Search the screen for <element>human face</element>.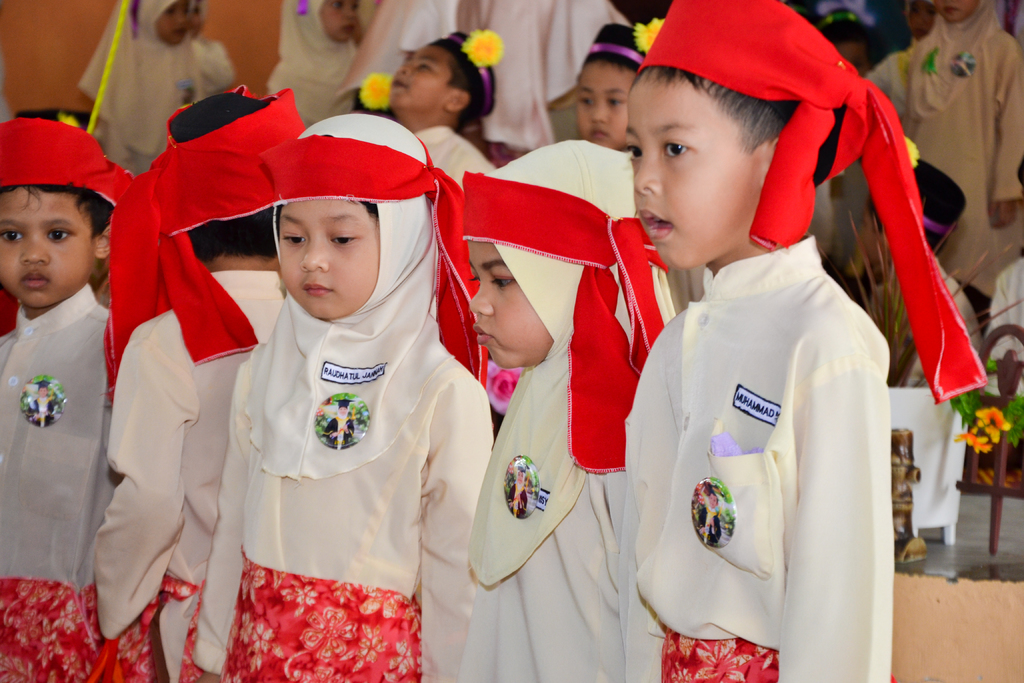
Found at 633,77,758,272.
